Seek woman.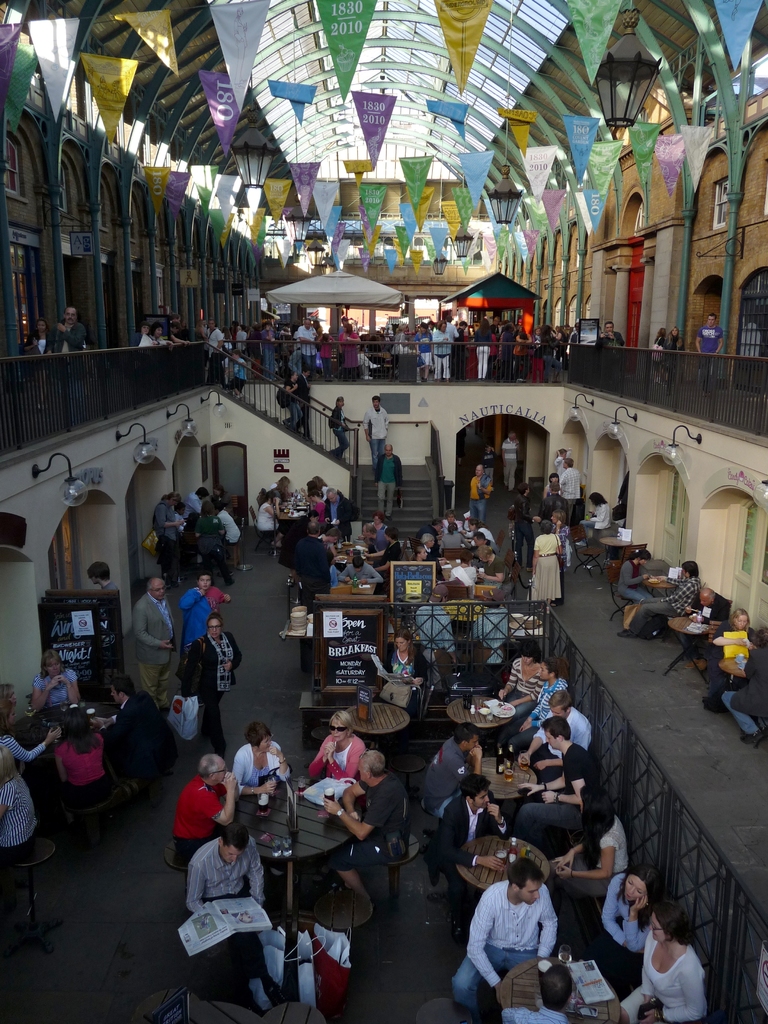
box(370, 509, 389, 535).
